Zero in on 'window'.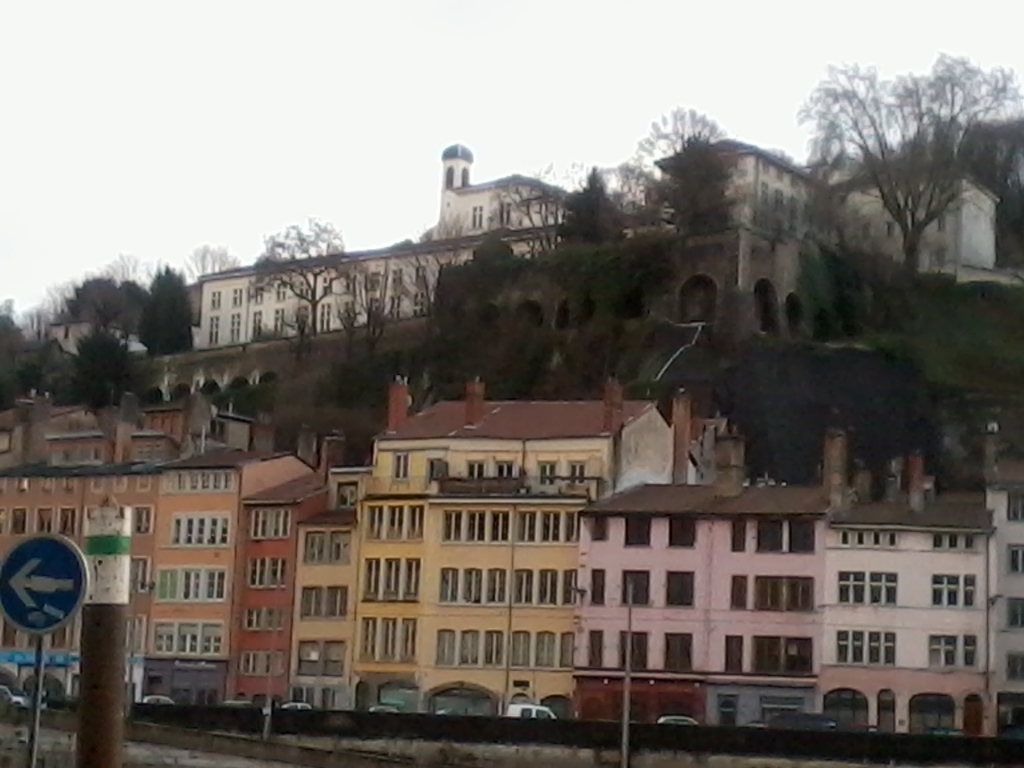
Zeroed in: 831, 628, 895, 664.
